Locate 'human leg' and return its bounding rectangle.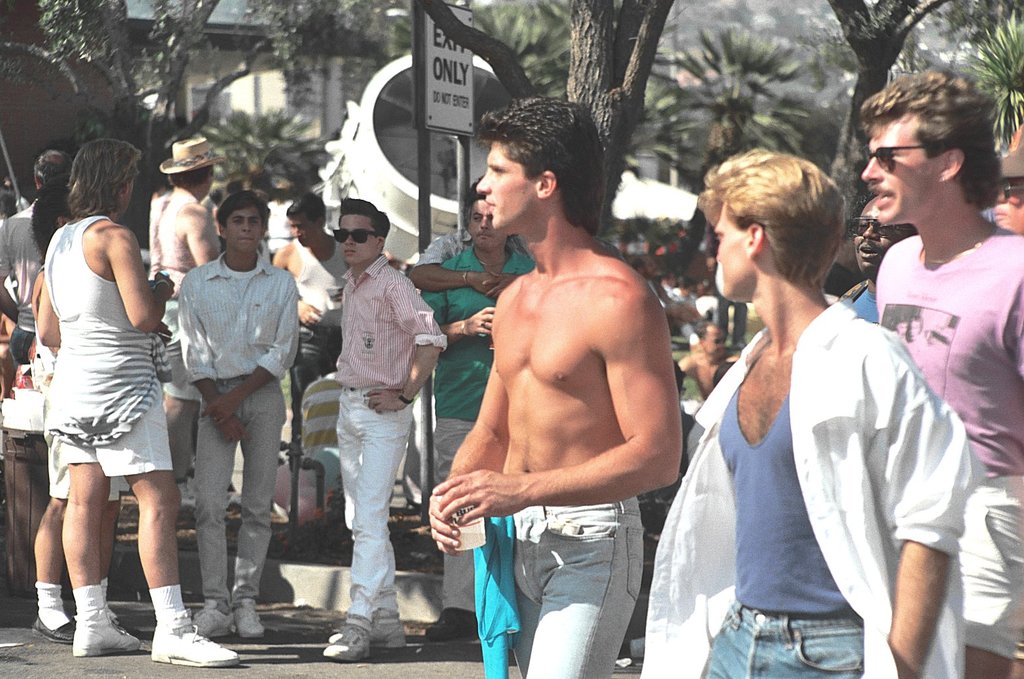
box=[71, 458, 134, 667].
